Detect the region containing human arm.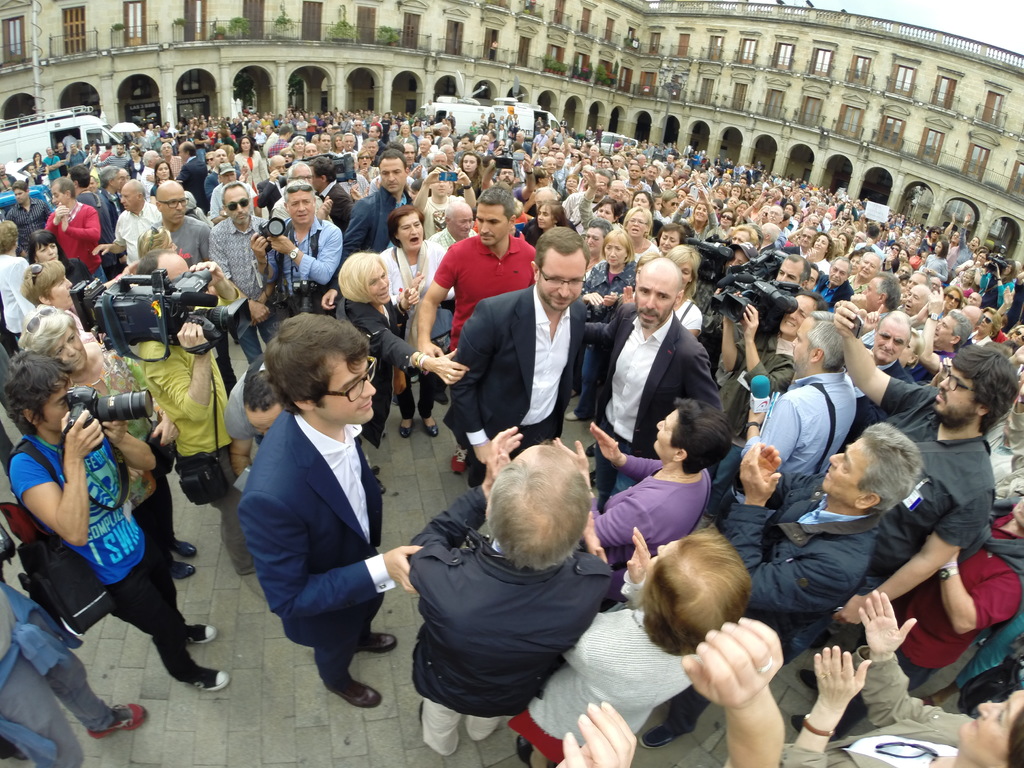
586:425:664:486.
